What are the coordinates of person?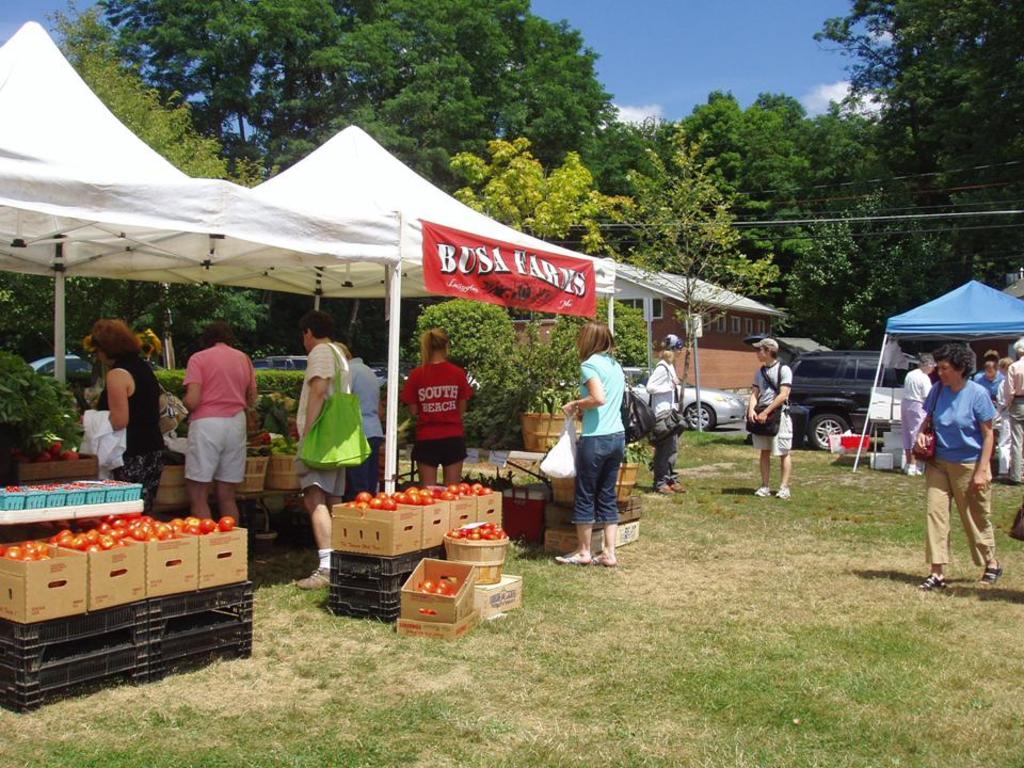
region(286, 311, 354, 587).
